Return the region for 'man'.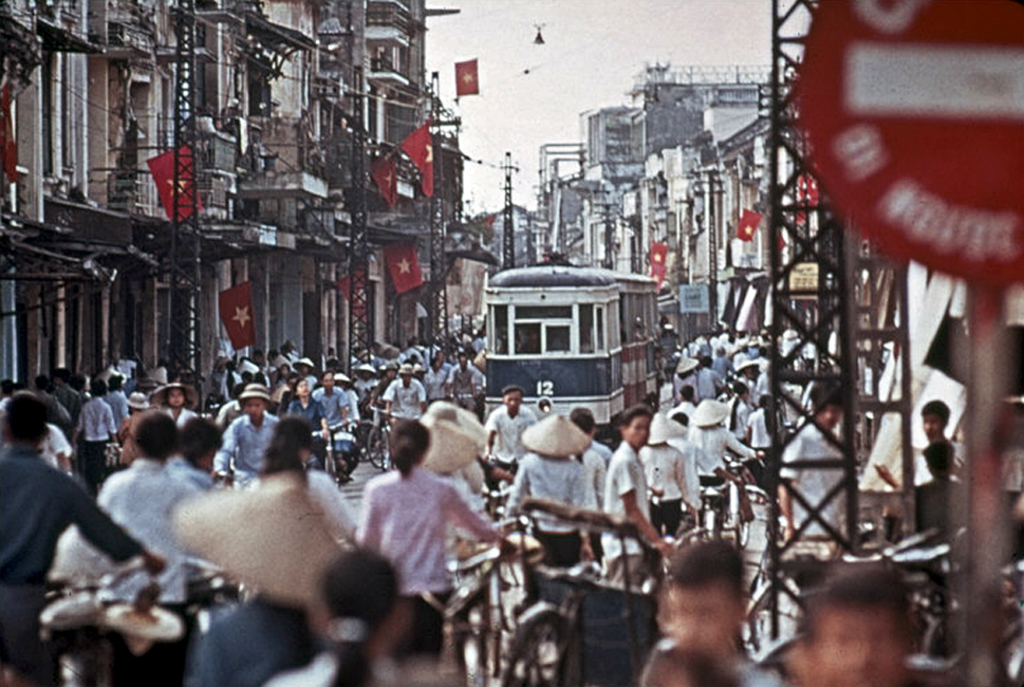
[72,379,117,497].
